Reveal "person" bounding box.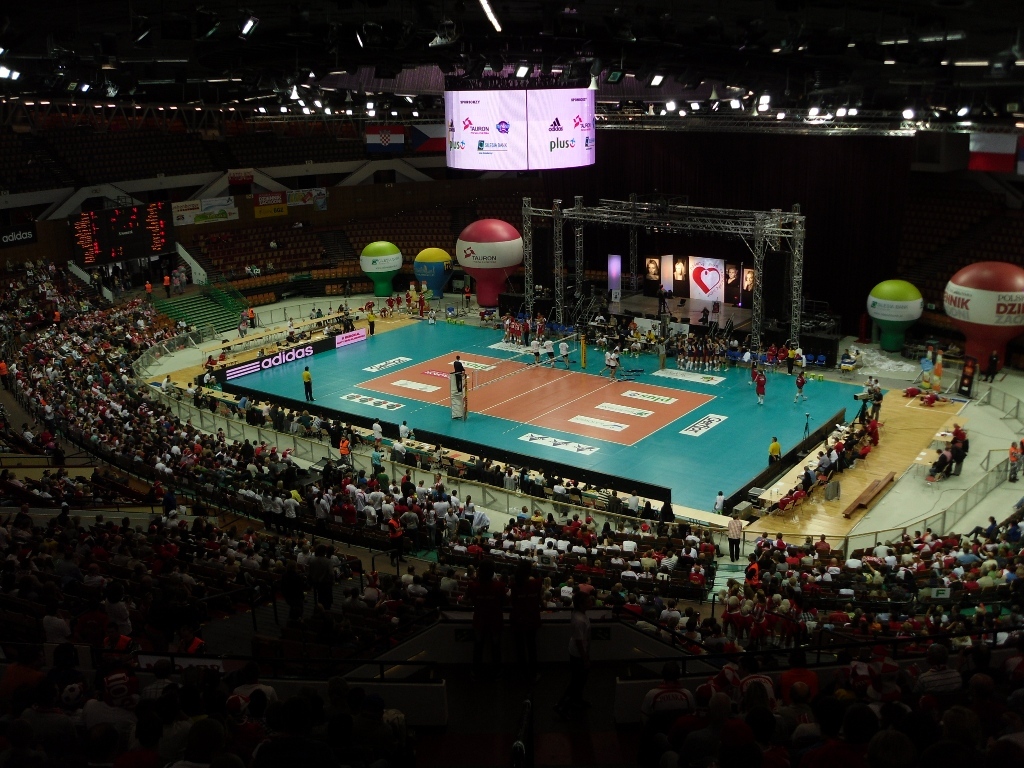
Revealed: <bbox>1010, 444, 1018, 476</bbox>.
